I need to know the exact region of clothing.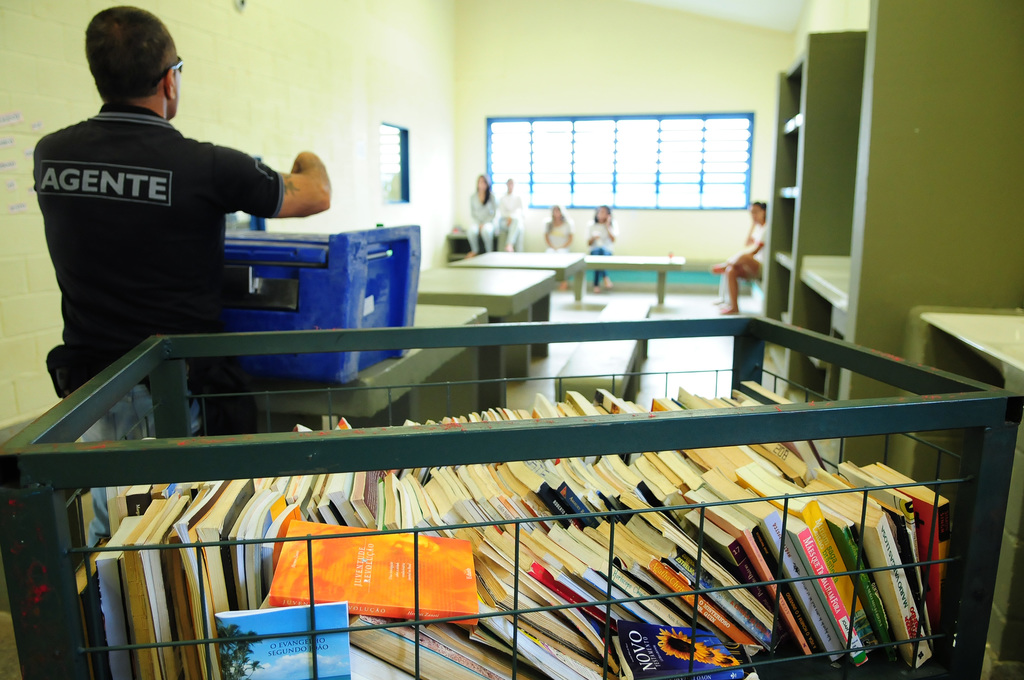
Region: <region>466, 190, 499, 252</region>.
